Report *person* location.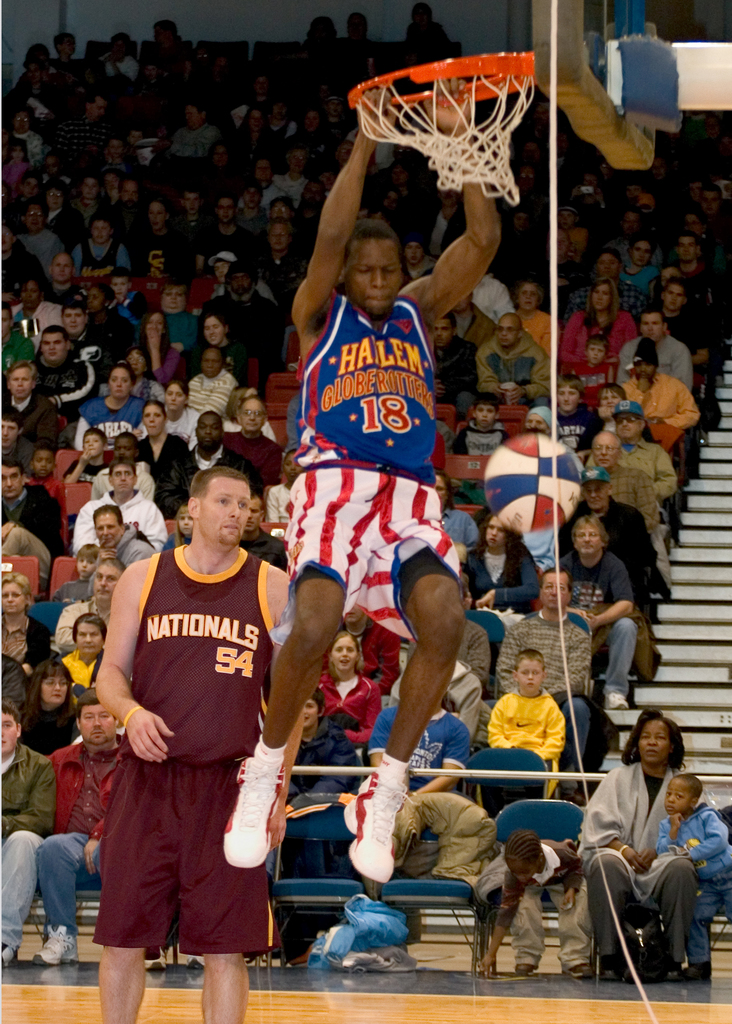
Report: rect(0, 401, 30, 462).
